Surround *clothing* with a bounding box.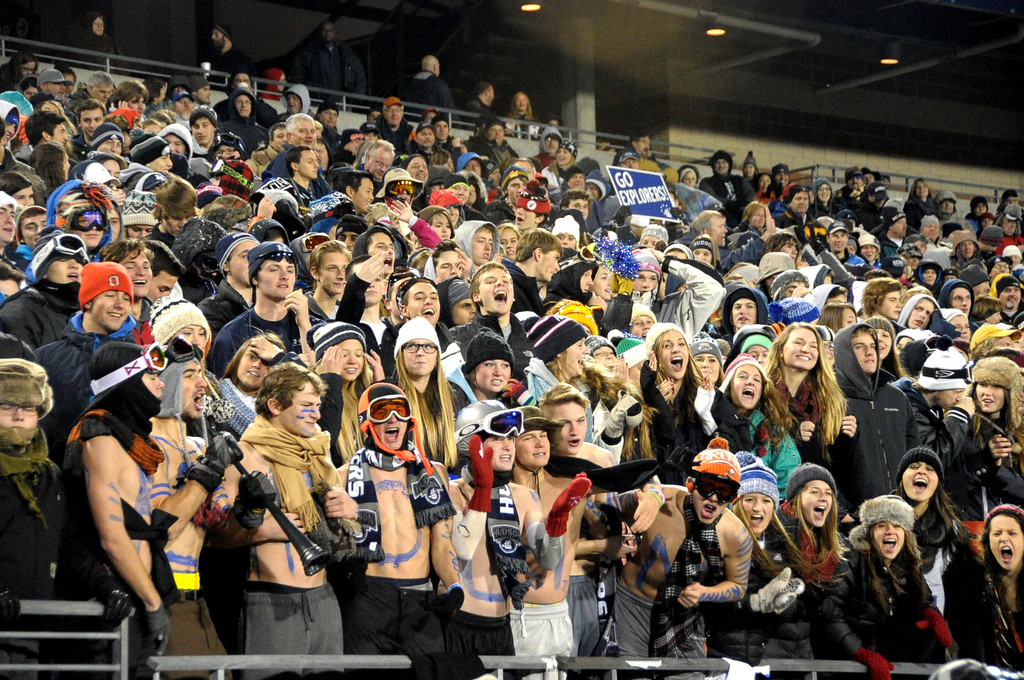
26 307 156 410.
